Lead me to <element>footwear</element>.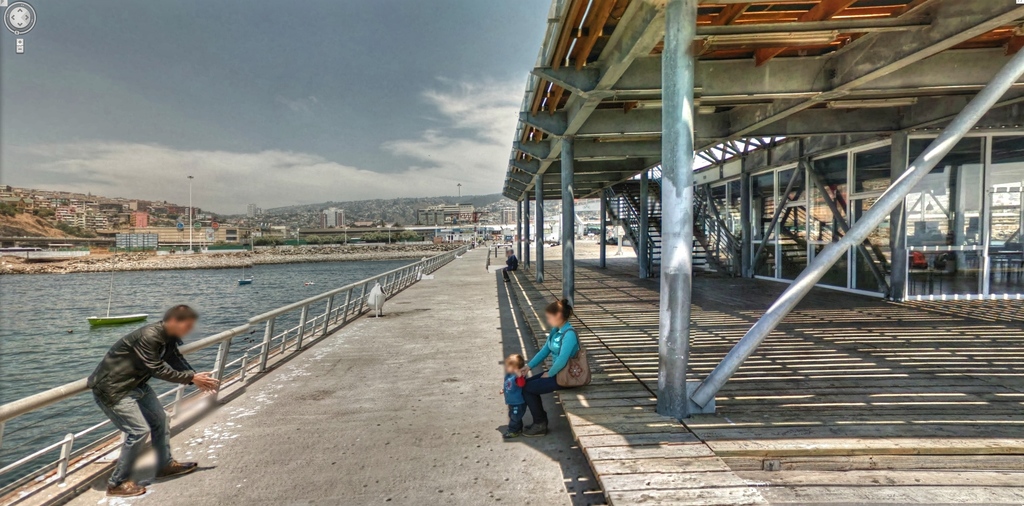
Lead to <region>152, 457, 202, 479</region>.
